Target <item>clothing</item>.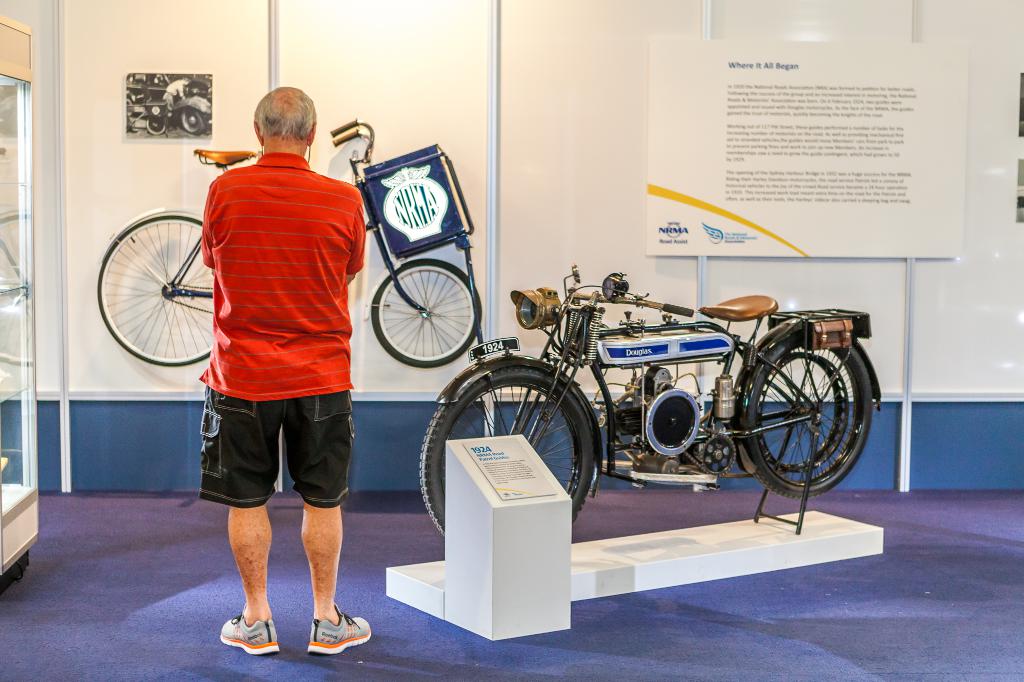
Target region: pyautogui.locateOnScreen(197, 150, 383, 496).
